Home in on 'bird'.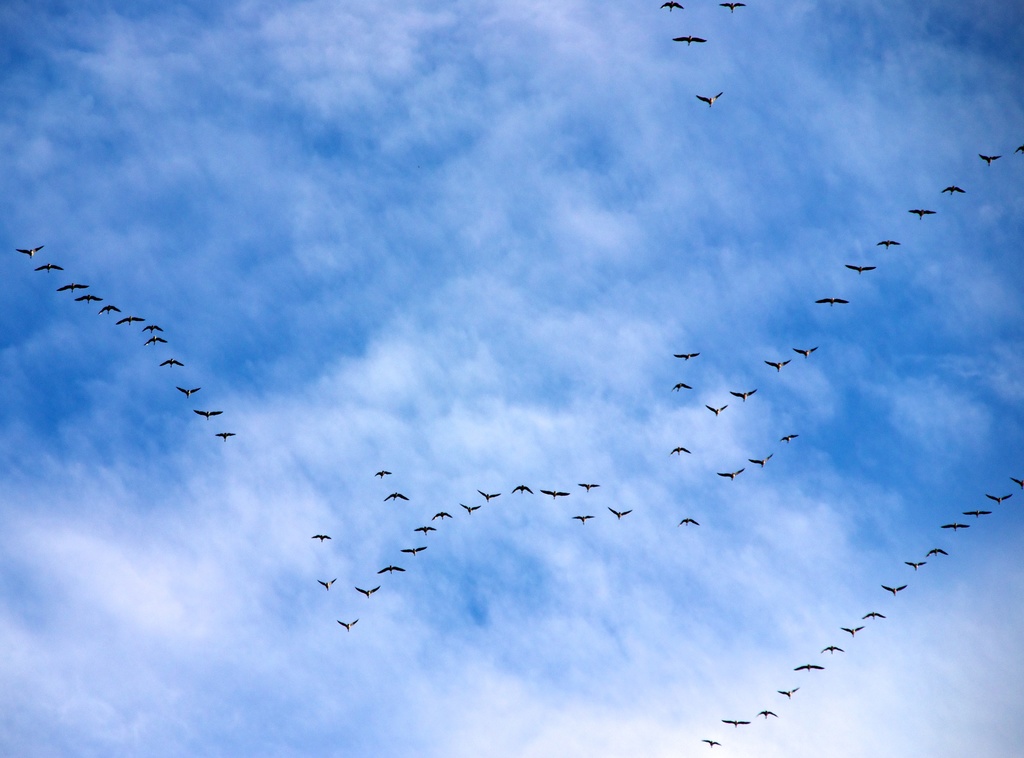
Homed in at pyautogui.locateOnScreen(938, 522, 970, 535).
